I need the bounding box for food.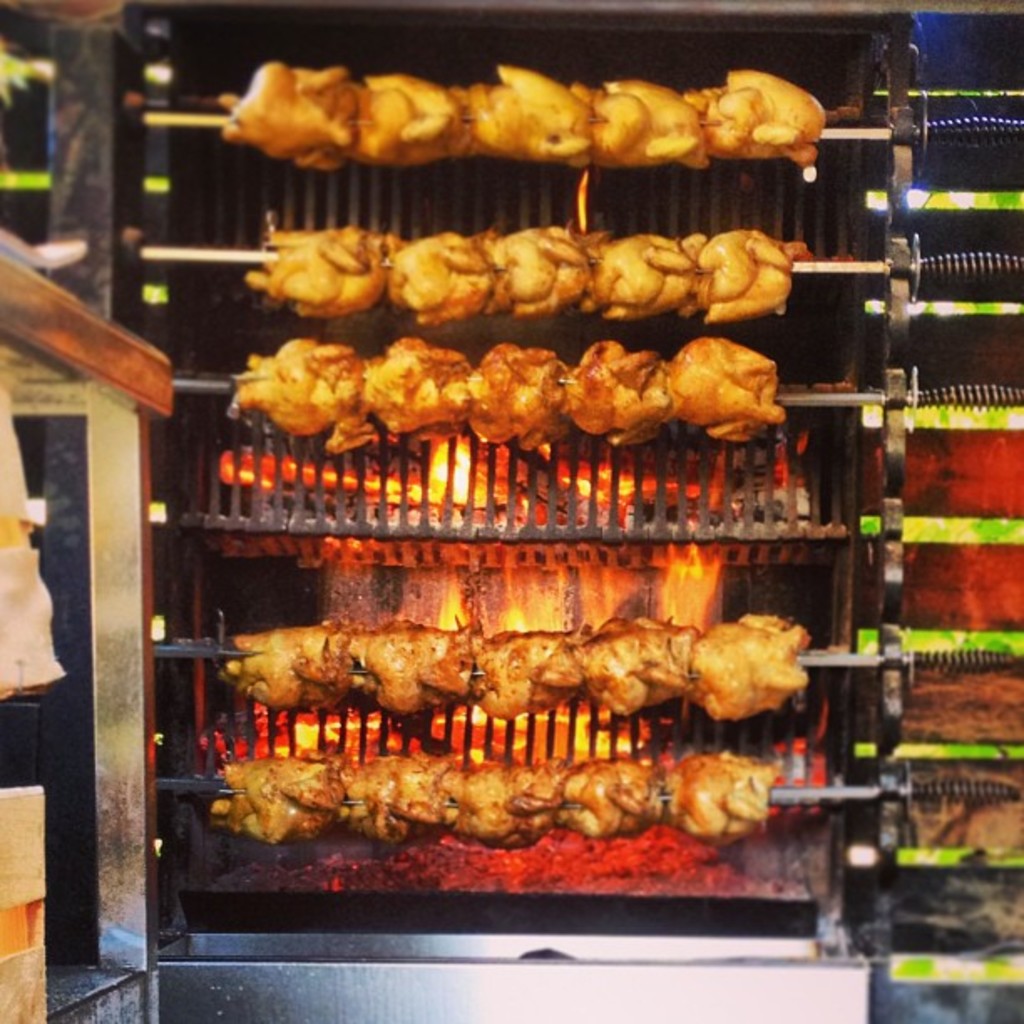
Here it is: (x1=663, y1=751, x2=776, y2=838).
